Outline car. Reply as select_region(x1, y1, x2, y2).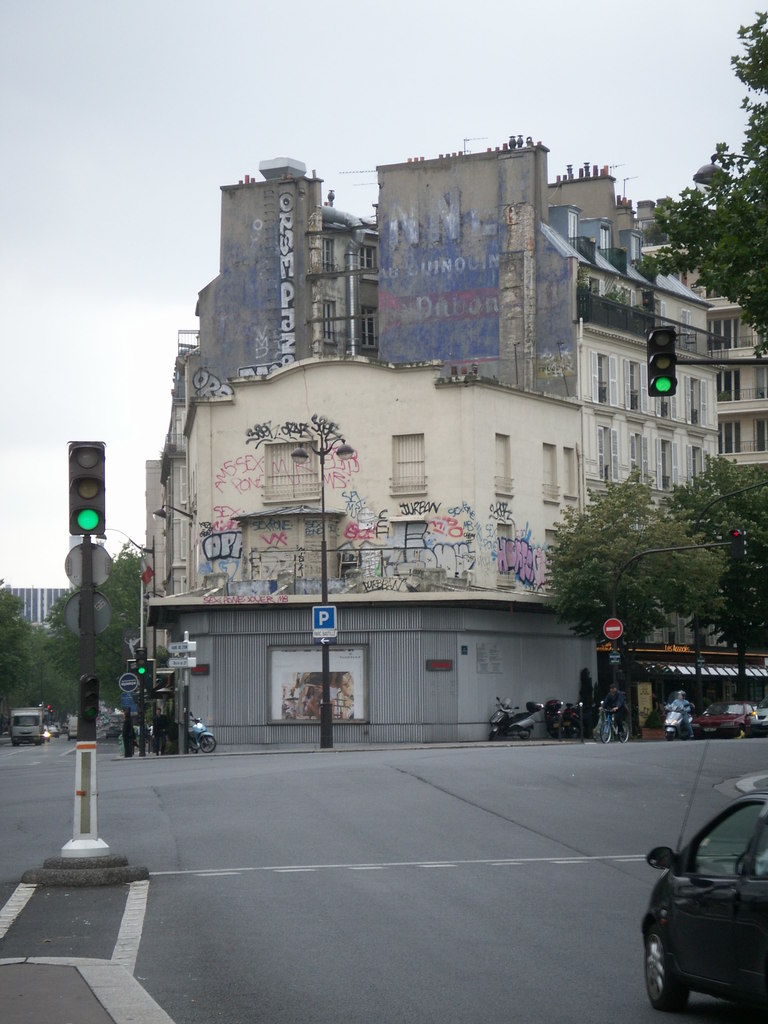
select_region(645, 764, 764, 1018).
